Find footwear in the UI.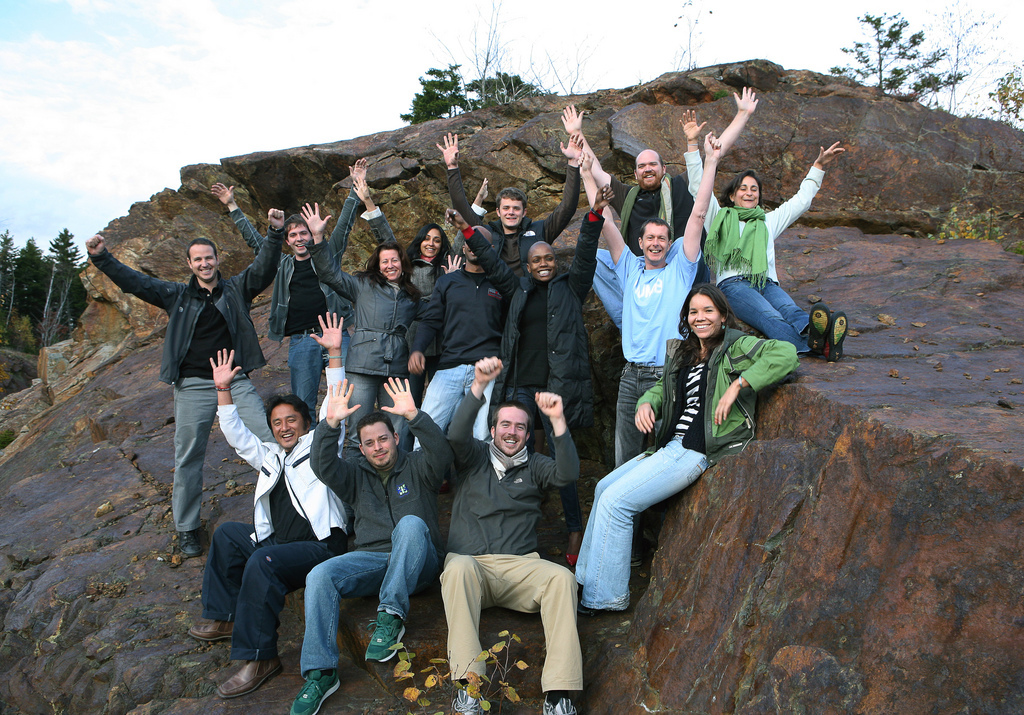
UI element at [left=365, top=607, right=409, bottom=666].
